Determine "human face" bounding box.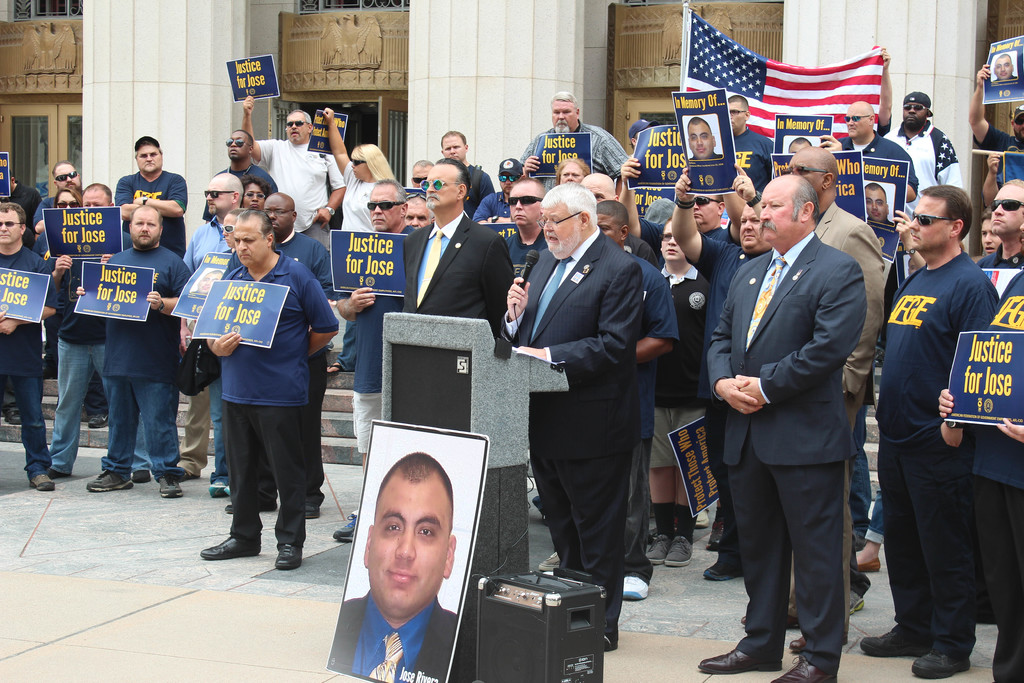
Determined: (x1=741, y1=201, x2=763, y2=249).
